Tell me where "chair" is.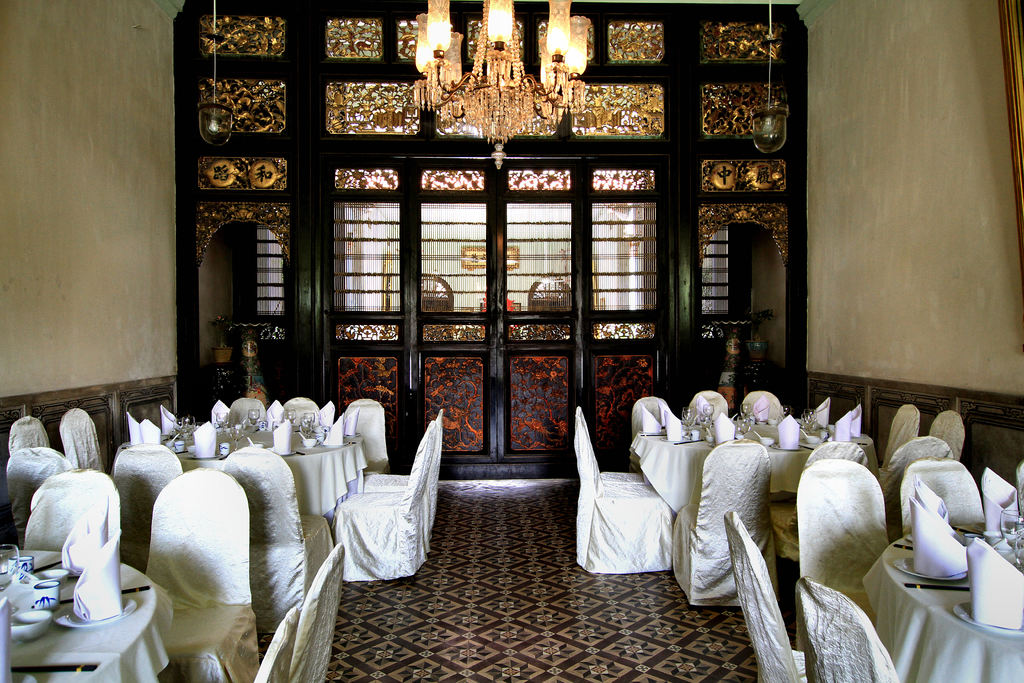
"chair" is at l=224, t=399, r=268, b=431.
